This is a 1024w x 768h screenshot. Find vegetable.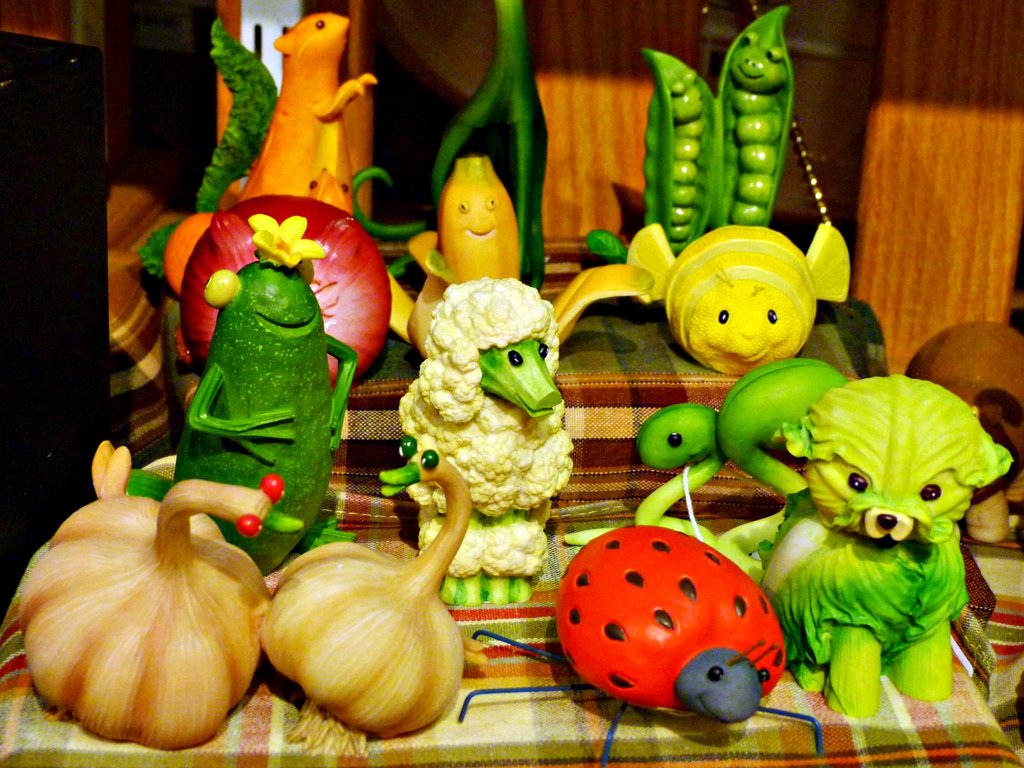
Bounding box: 139/19/282/268.
